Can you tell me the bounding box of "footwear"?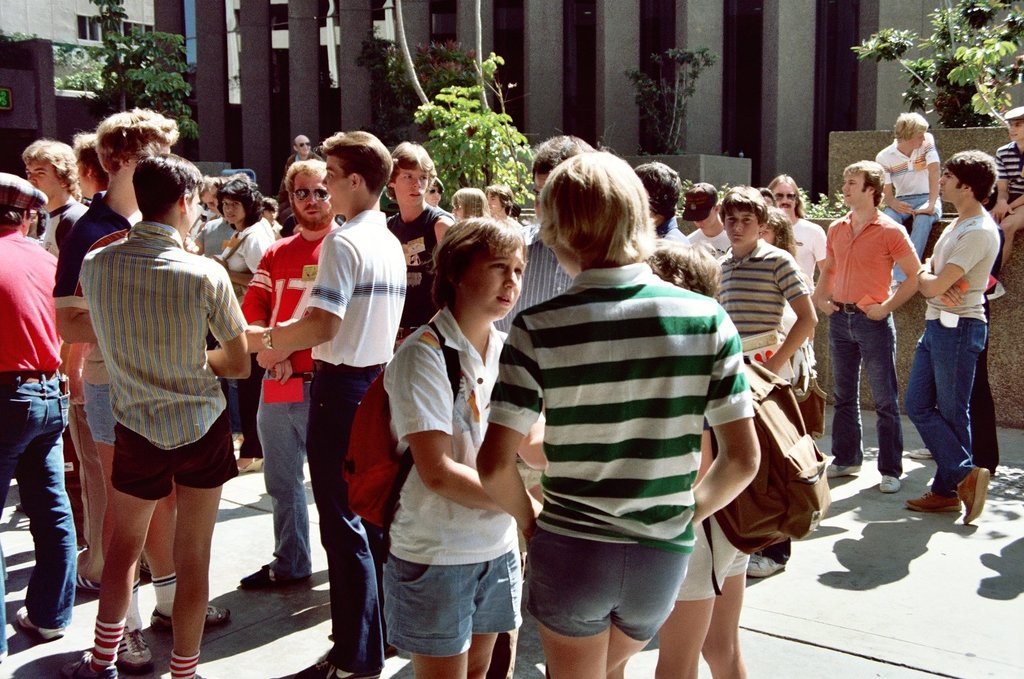
826/457/861/475.
